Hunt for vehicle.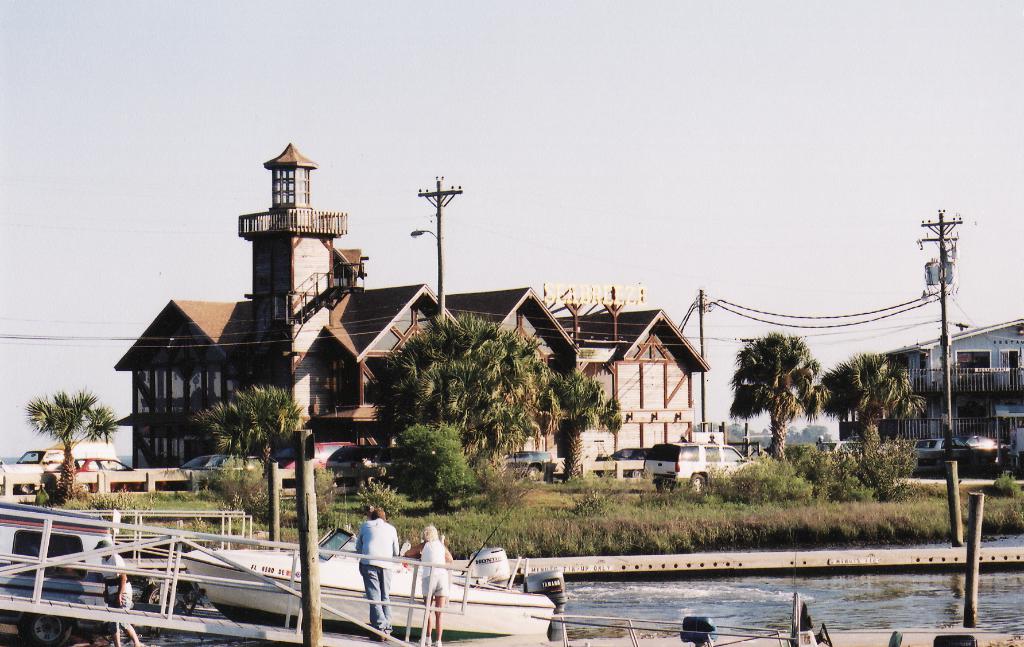
Hunted down at region(44, 434, 119, 488).
